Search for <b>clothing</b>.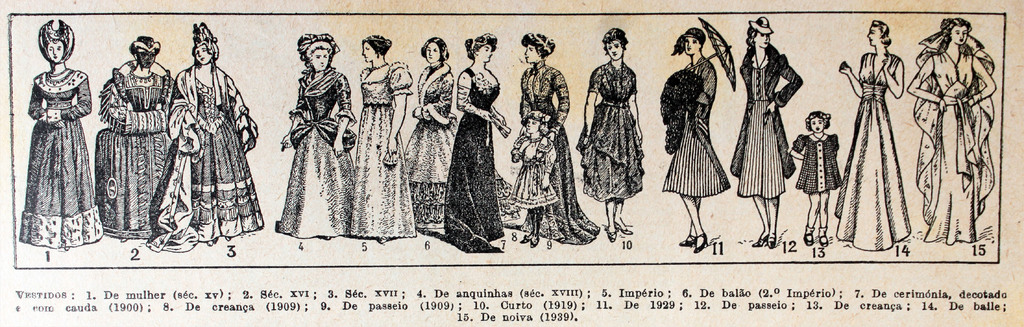
Found at bbox=[818, 41, 913, 253].
